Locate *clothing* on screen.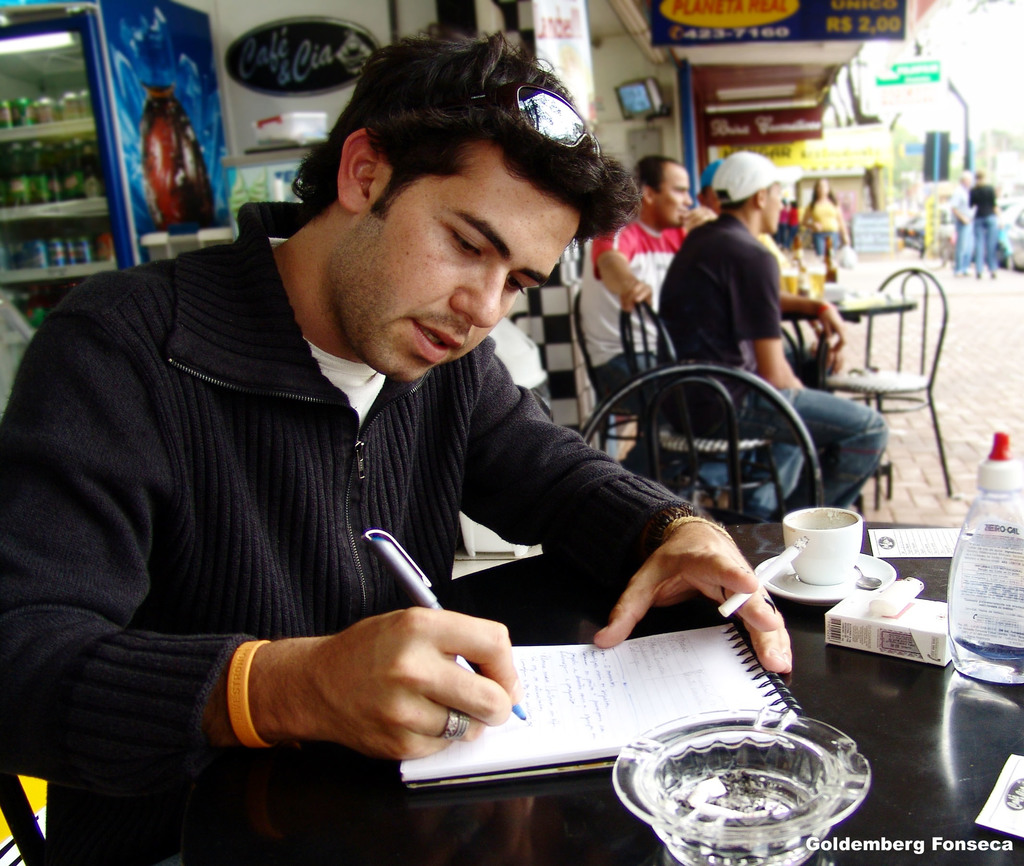
On screen at [x1=950, y1=188, x2=967, y2=262].
